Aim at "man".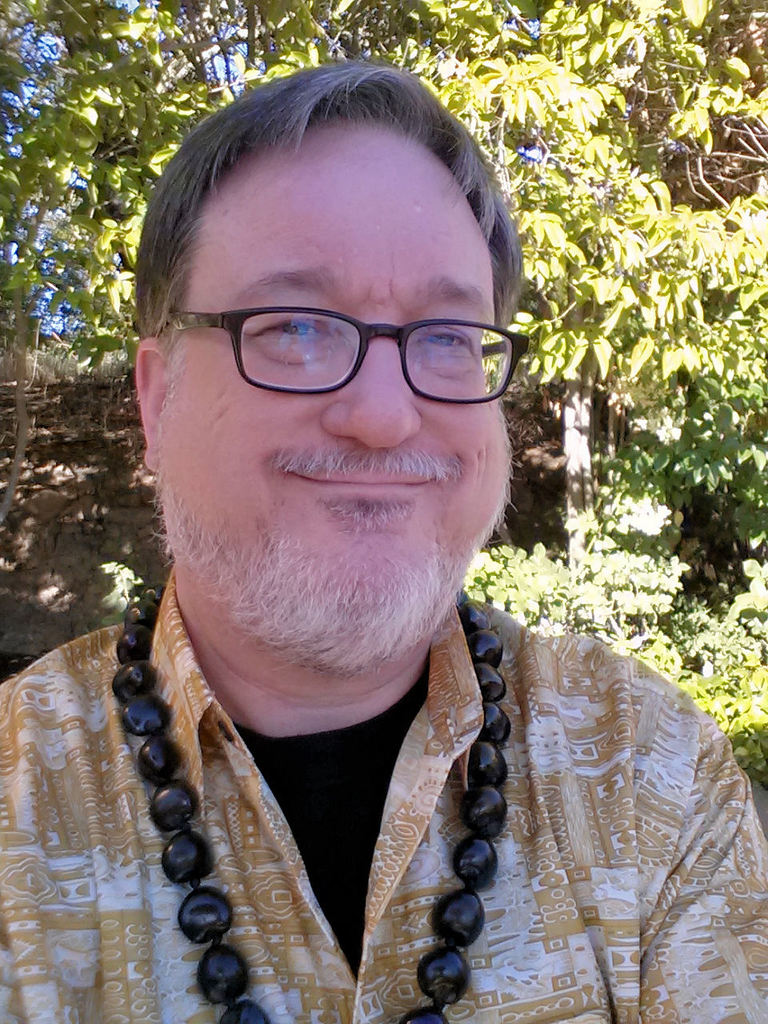
Aimed at x1=0, y1=91, x2=767, y2=1006.
